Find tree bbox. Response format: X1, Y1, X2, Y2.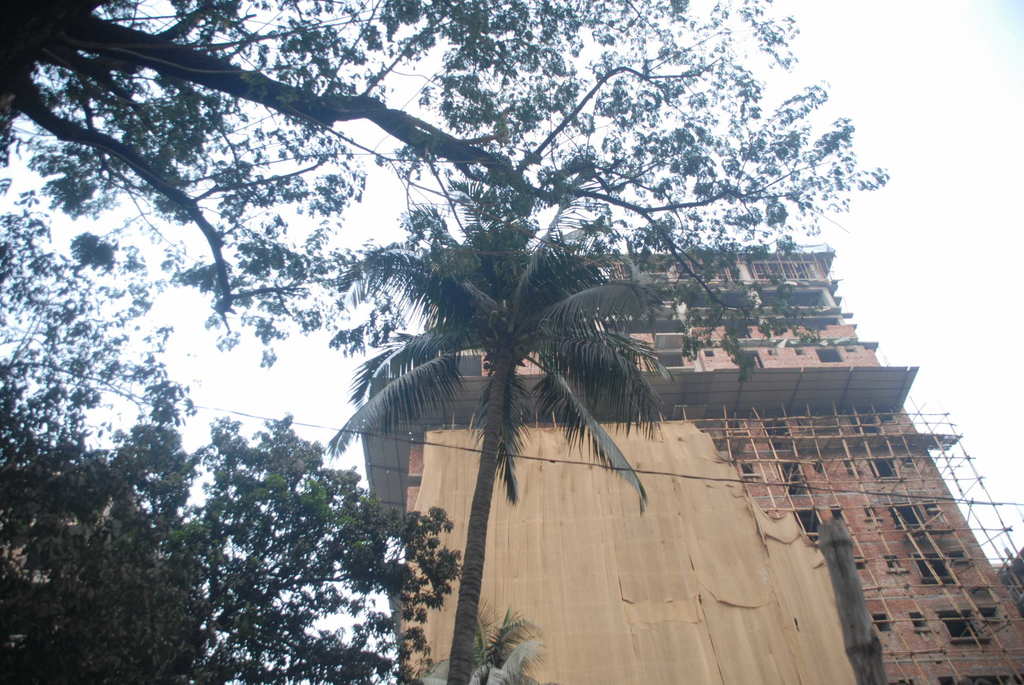
422, 603, 545, 684.
